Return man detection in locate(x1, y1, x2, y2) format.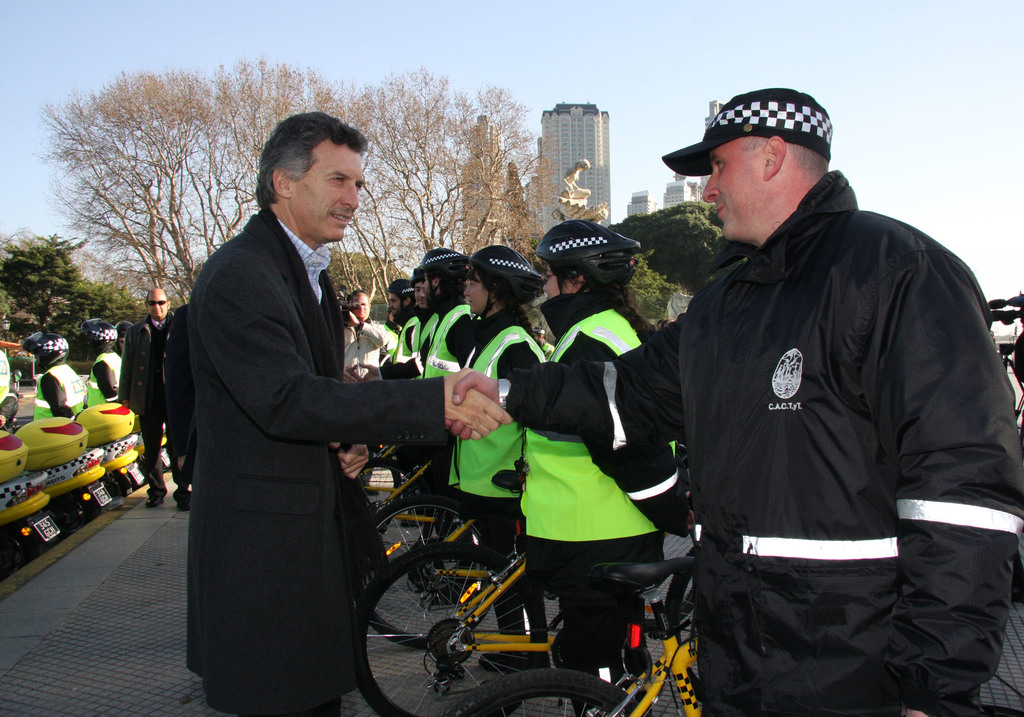
locate(420, 249, 468, 379).
